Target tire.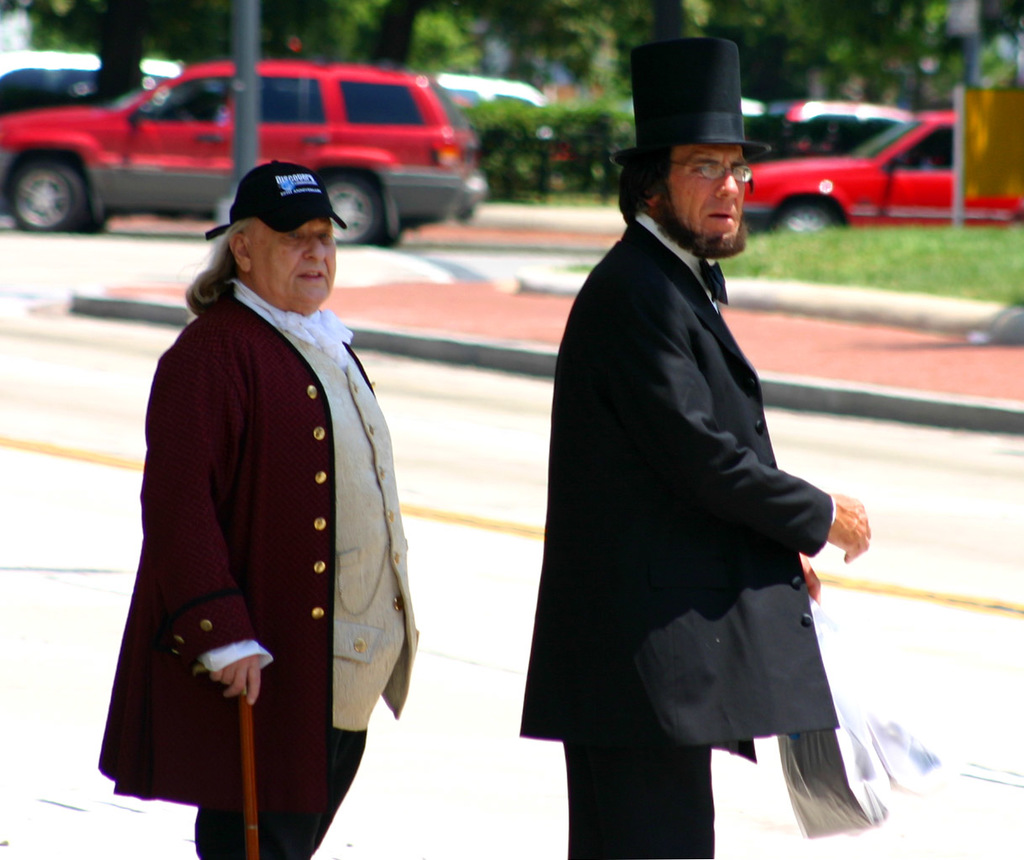
Target region: locate(4, 119, 98, 221).
